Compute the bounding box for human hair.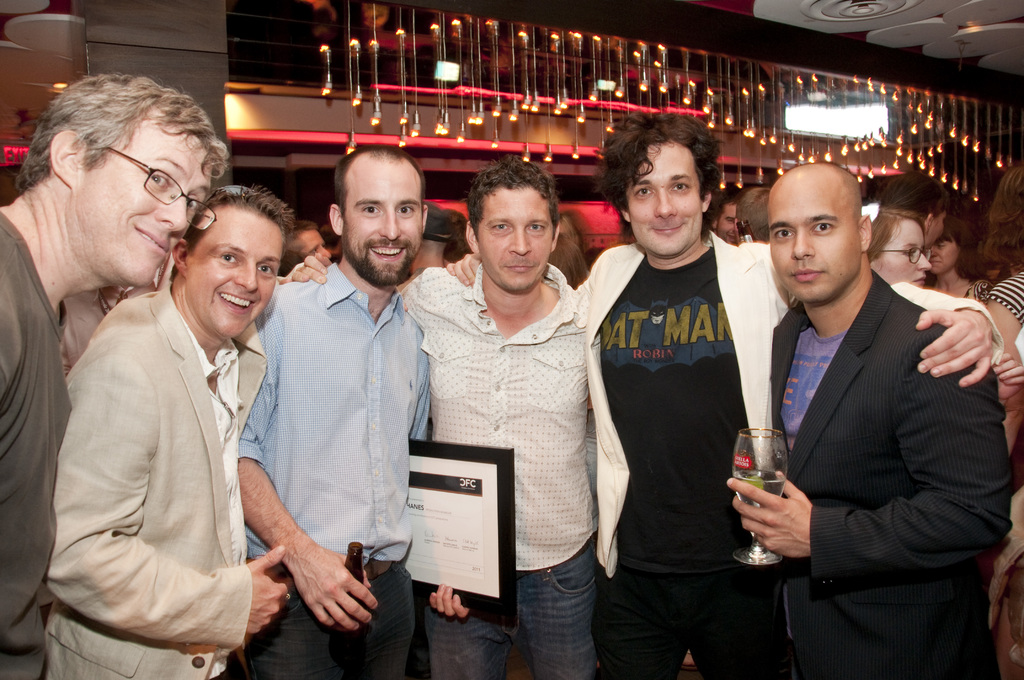
Rect(740, 188, 778, 241).
